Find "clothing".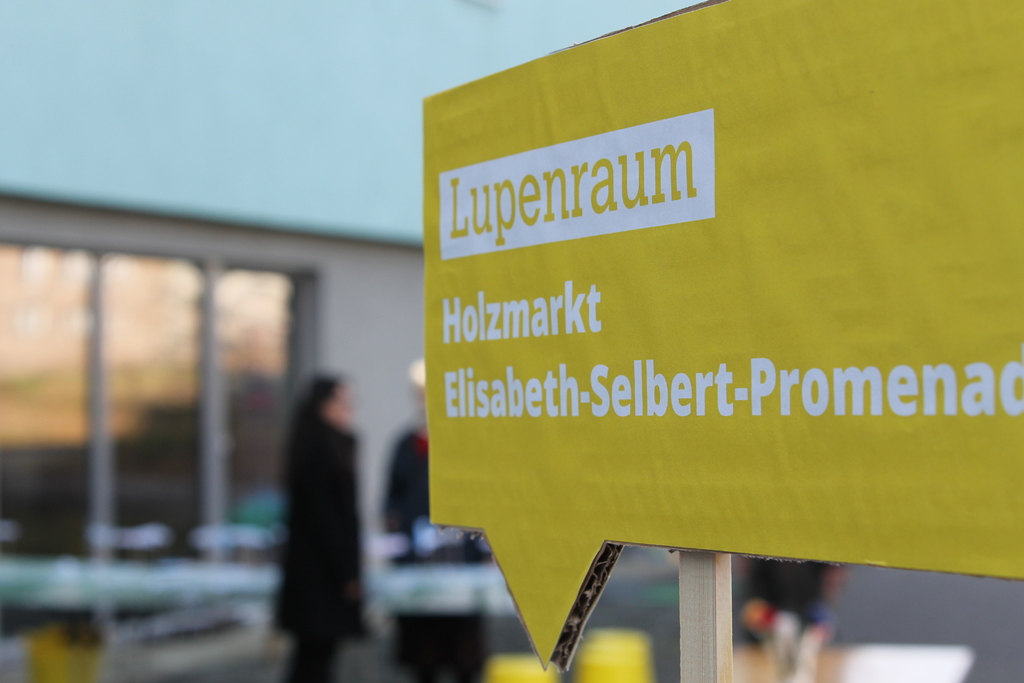
383:427:492:682.
